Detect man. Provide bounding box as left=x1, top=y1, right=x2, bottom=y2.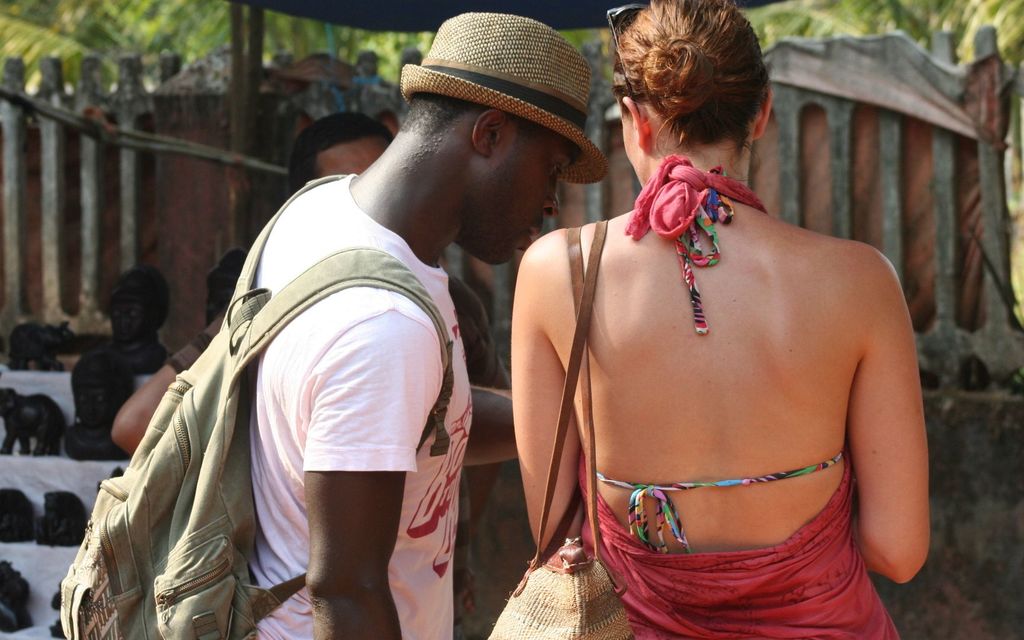
left=109, top=110, right=511, bottom=639.
